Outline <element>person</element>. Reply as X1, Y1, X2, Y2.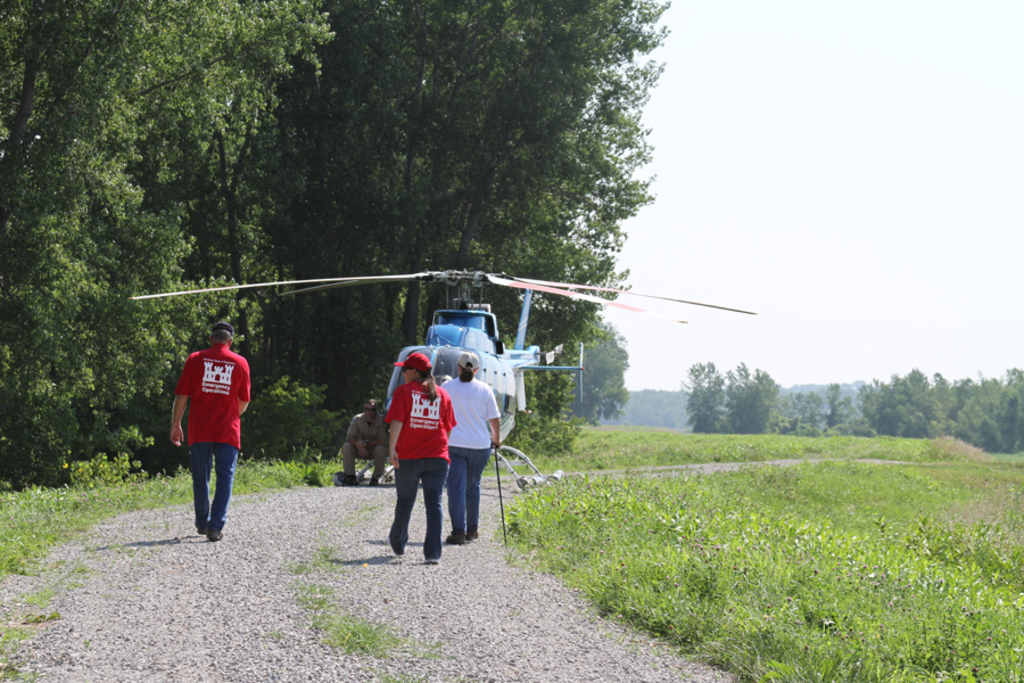
385, 351, 455, 566.
